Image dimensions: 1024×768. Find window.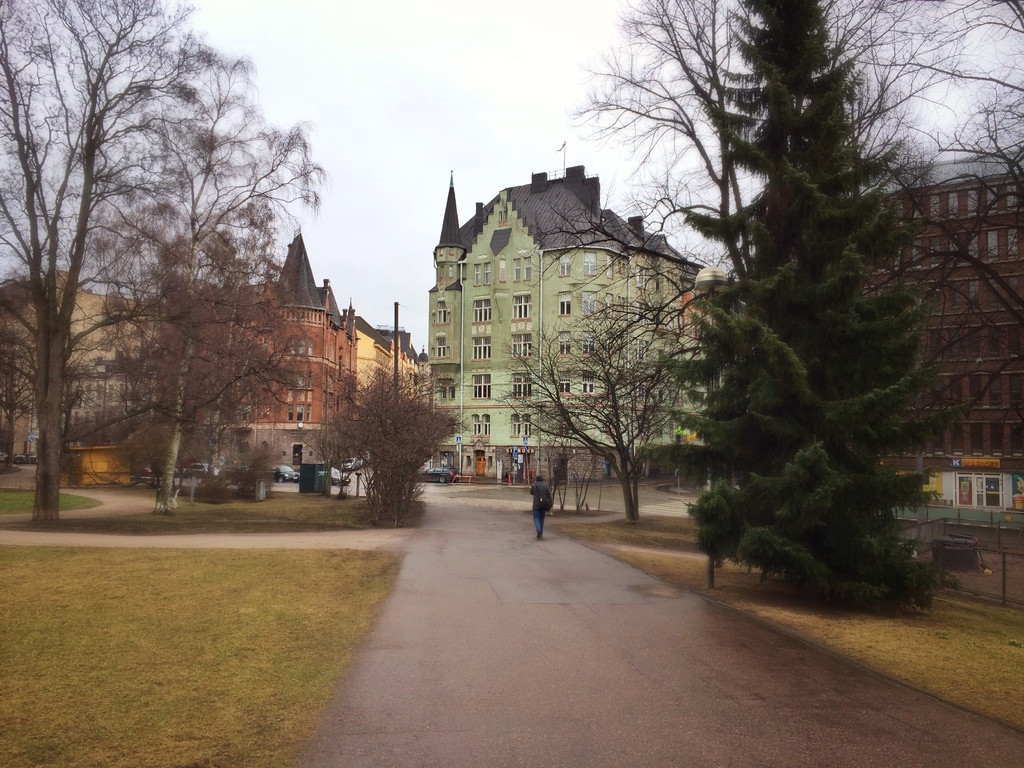
<bbox>933, 426, 940, 449</bbox>.
